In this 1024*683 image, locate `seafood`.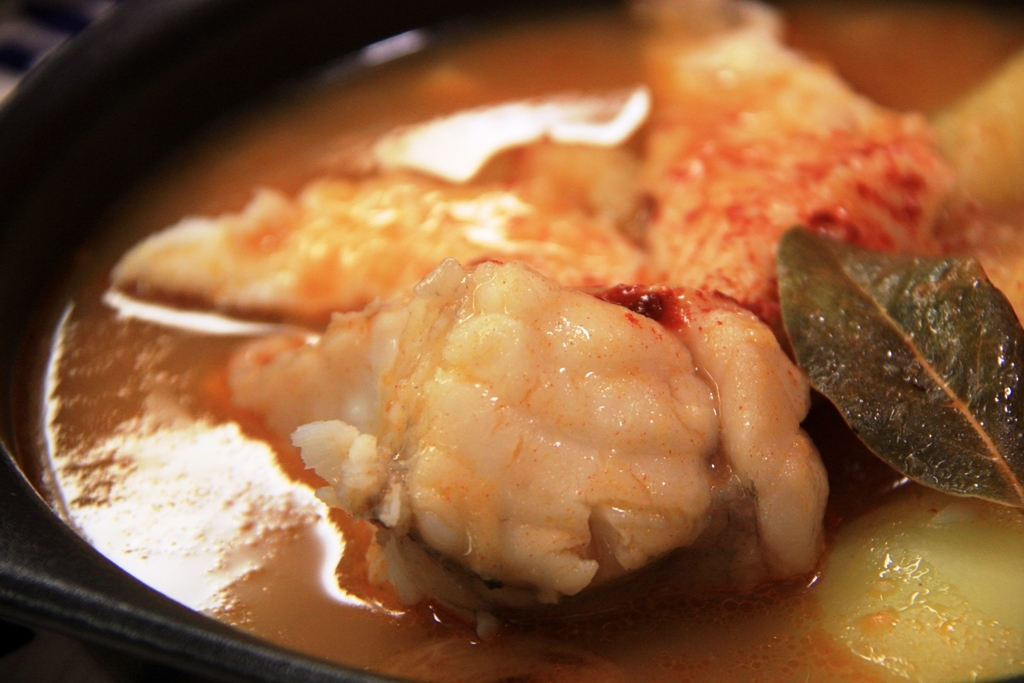
Bounding box: (left=108, top=0, right=971, bottom=631).
